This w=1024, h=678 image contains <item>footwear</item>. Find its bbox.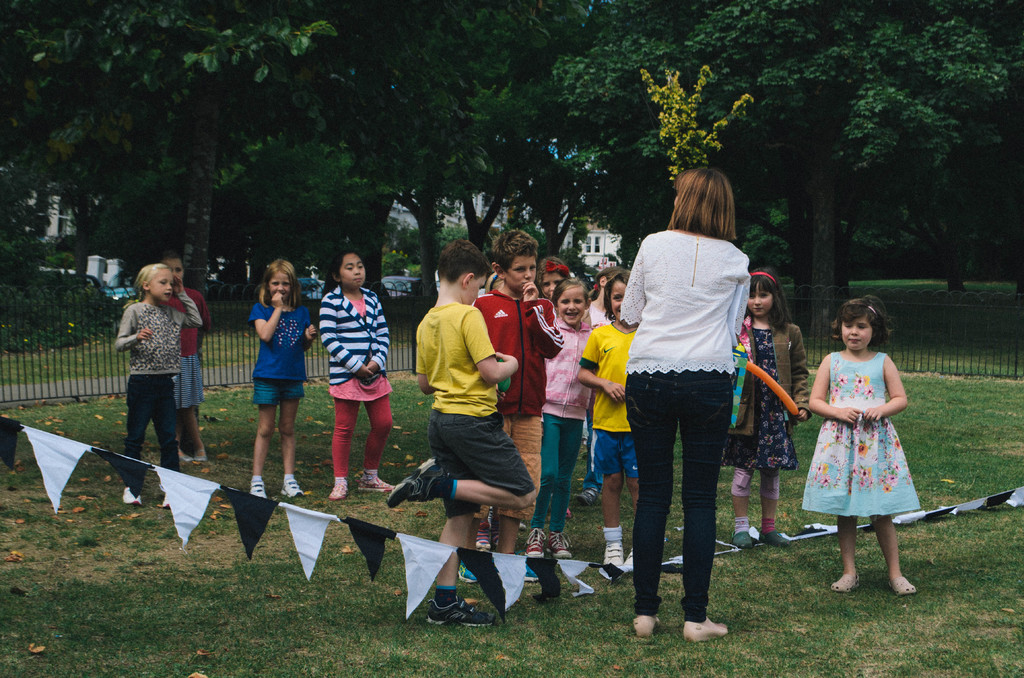
left=278, top=475, right=305, bottom=501.
